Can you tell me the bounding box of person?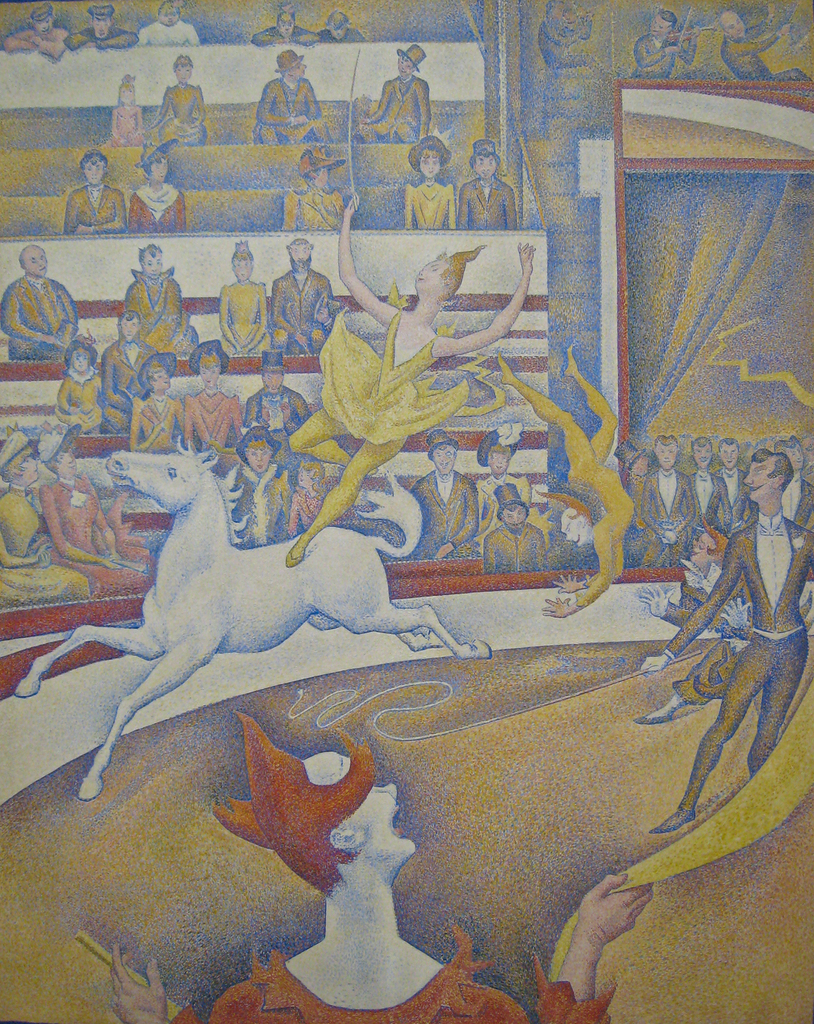
box=[152, 56, 204, 145].
